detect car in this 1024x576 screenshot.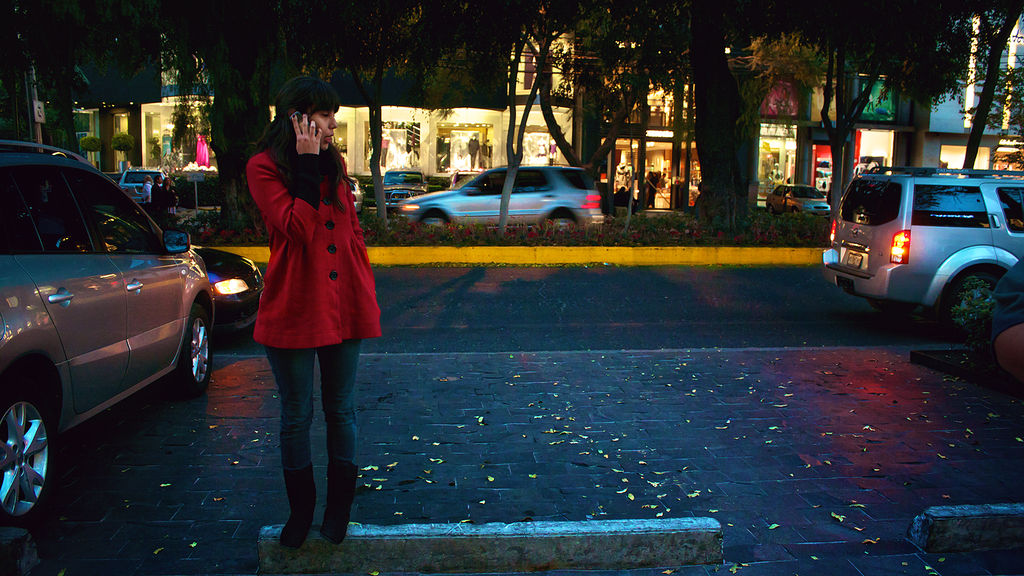
Detection: {"left": 349, "top": 177, "right": 369, "bottom": 215}.
